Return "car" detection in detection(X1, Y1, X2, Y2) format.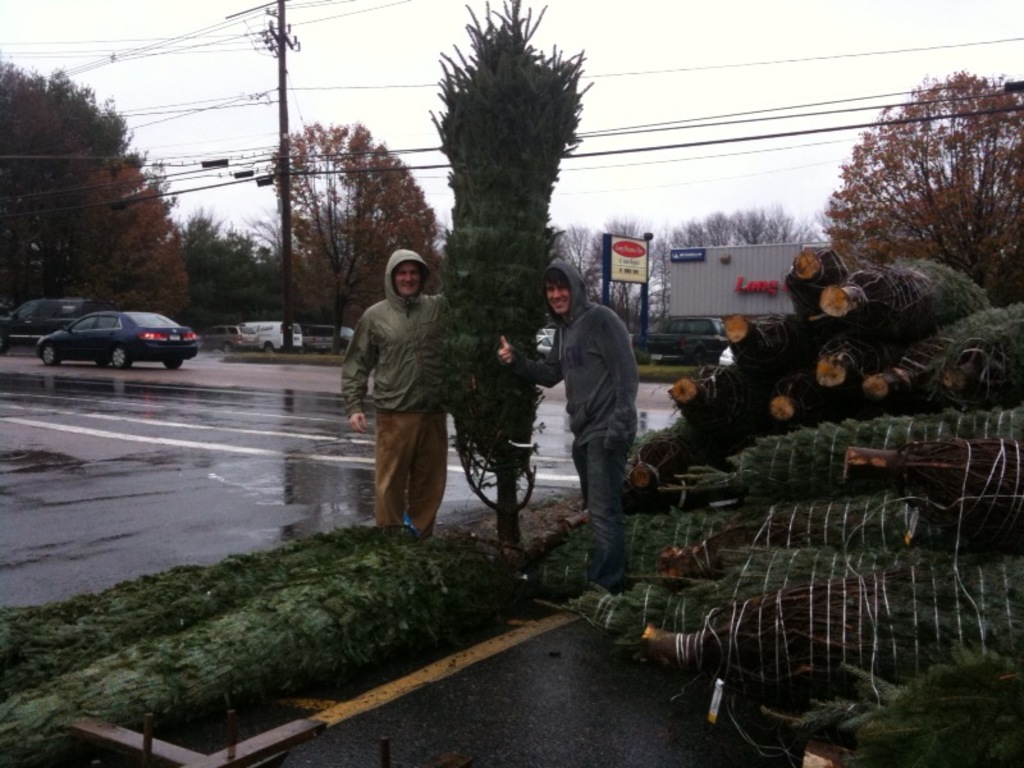
detection(244, 317, 306, 355).
